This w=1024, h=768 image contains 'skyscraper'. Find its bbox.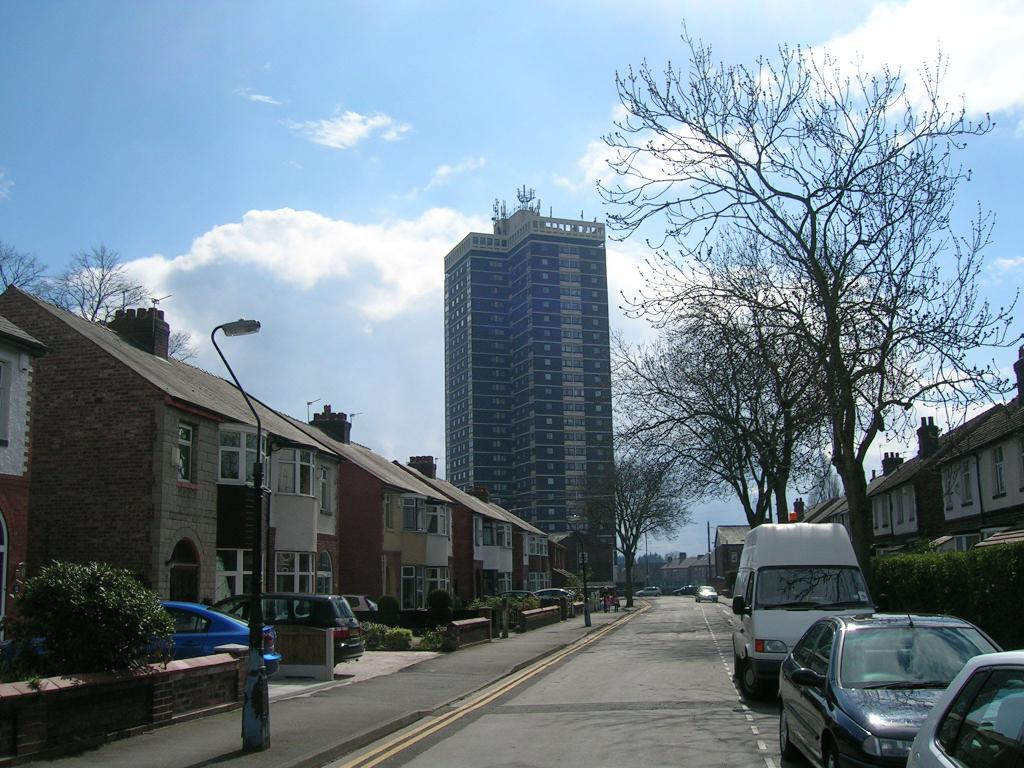
Rect(412, 183, 637, 583).
